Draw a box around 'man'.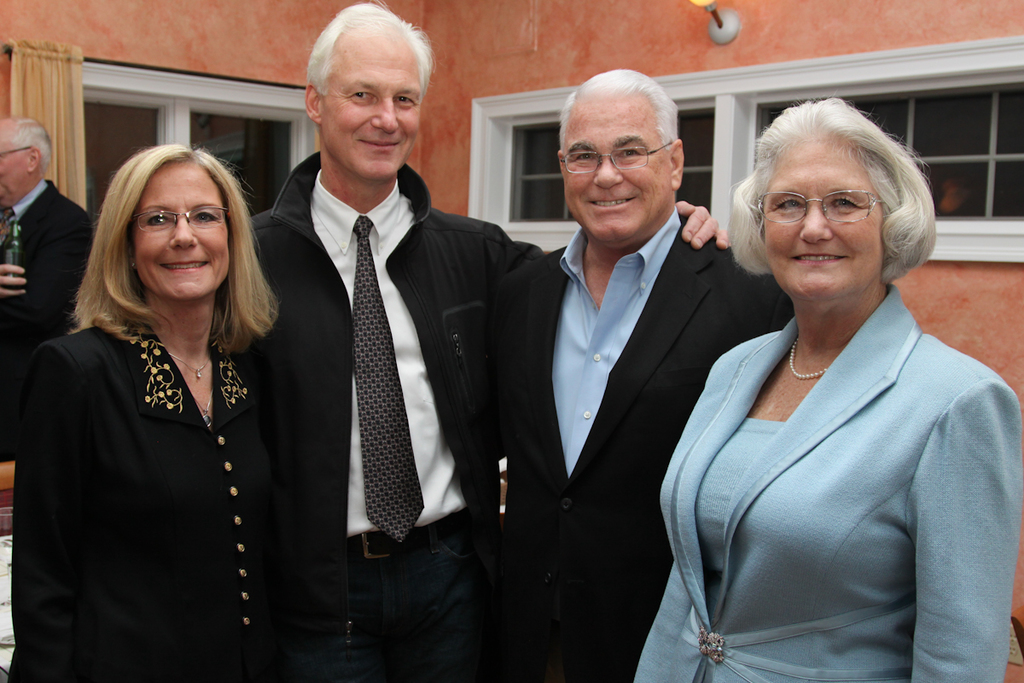
<bbox>240, 0, 730, 682</bbox>.
